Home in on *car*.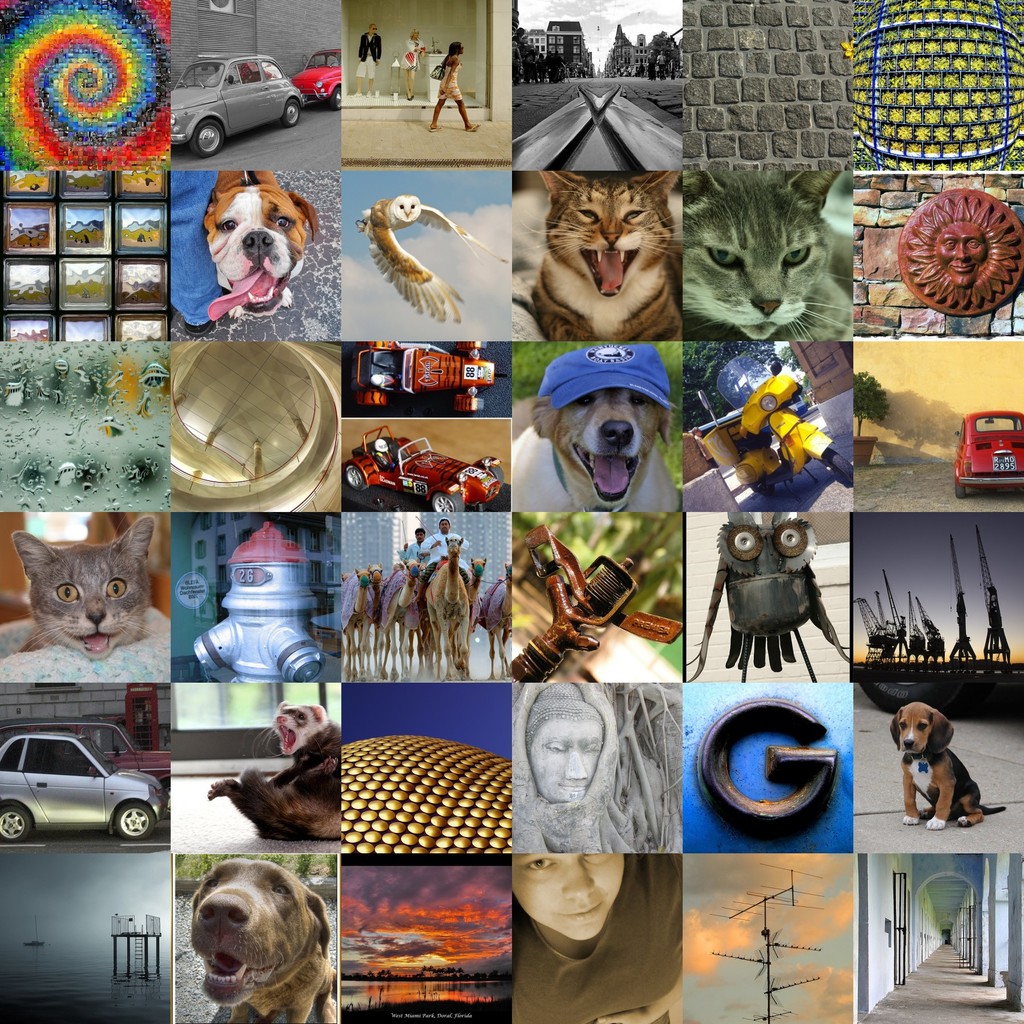
Homed in at [x1=0, y1=724, x2=161, y2=837].
